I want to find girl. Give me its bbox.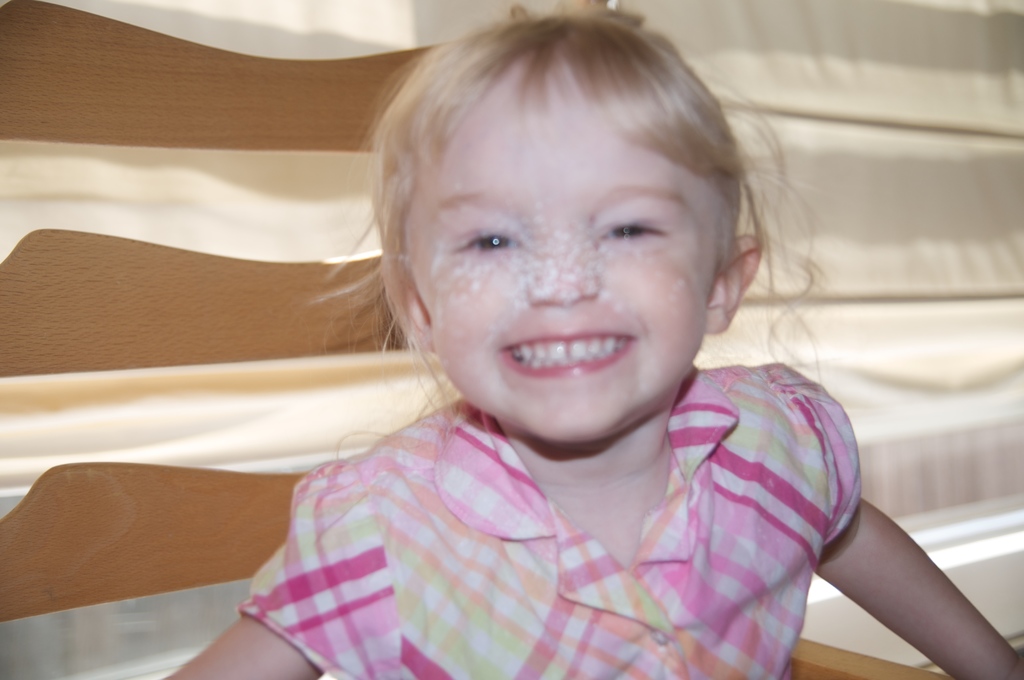
locate(161, 0, 1023, 679).
